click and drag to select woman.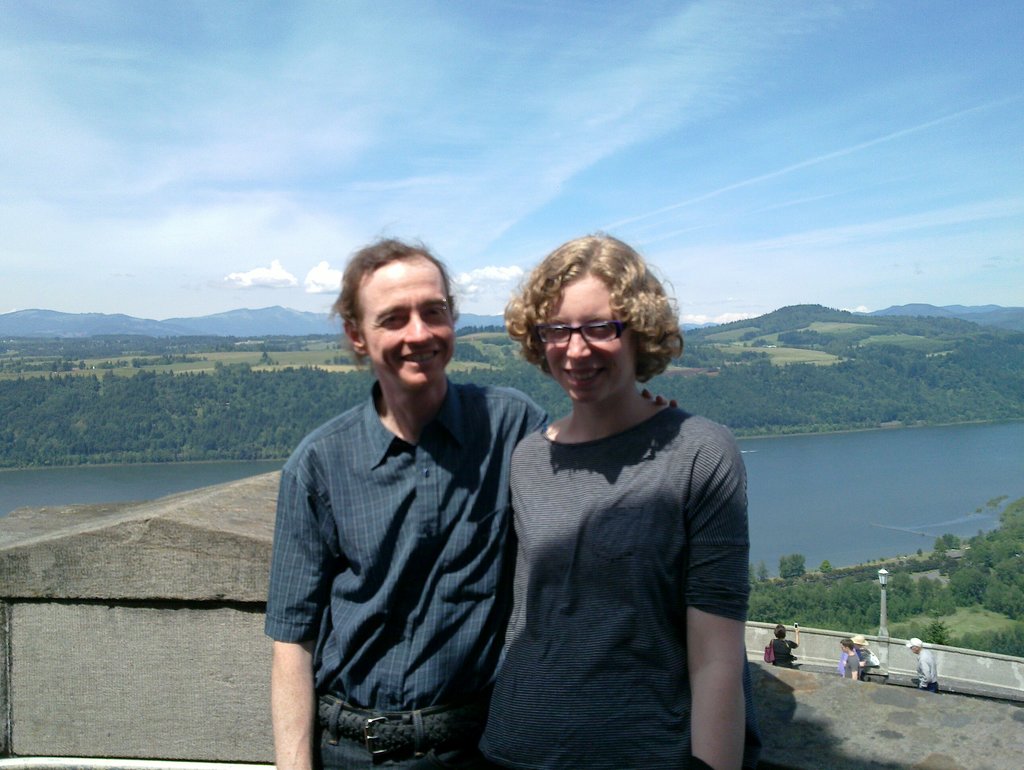
Selection: left=503, top=230, right=753, bottom=769.
